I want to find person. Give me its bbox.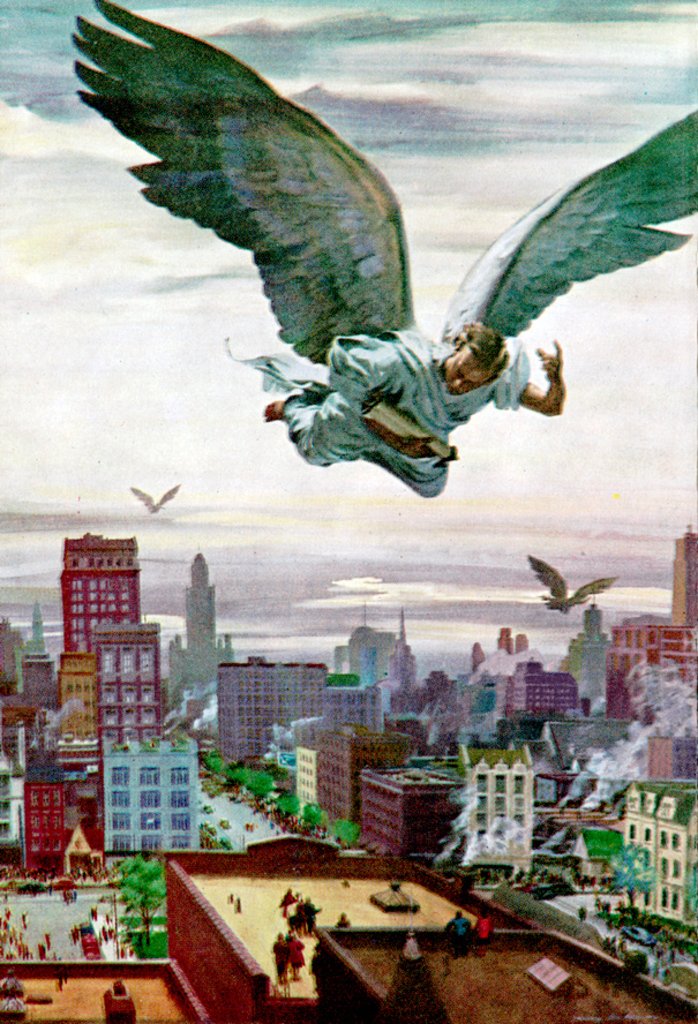
<region>265, 935, 288, 982</region>.
